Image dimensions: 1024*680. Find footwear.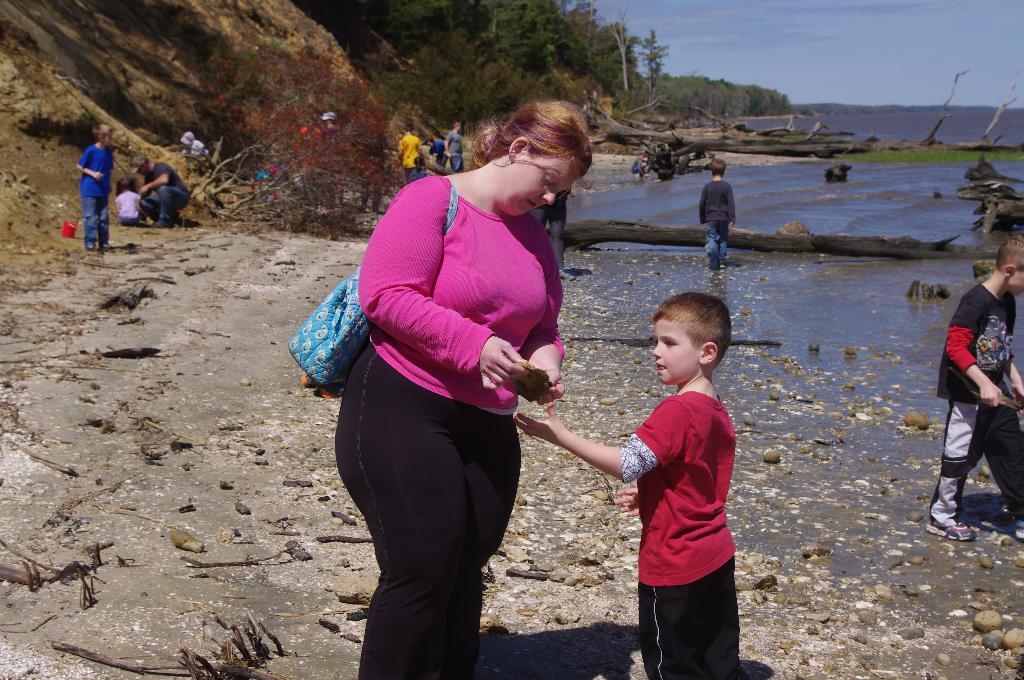
[x1=84, y1=239, x2=99, y2=251].
